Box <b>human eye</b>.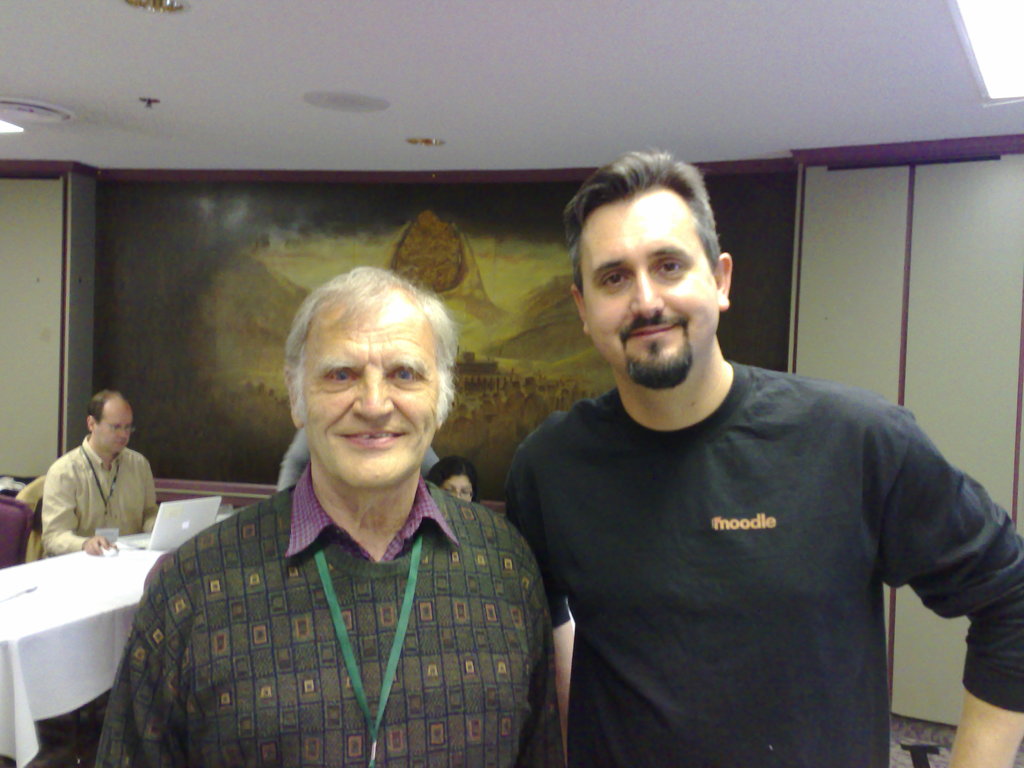
{"left": 600, "top": 273, "right": 626, "bottom": 287}.
